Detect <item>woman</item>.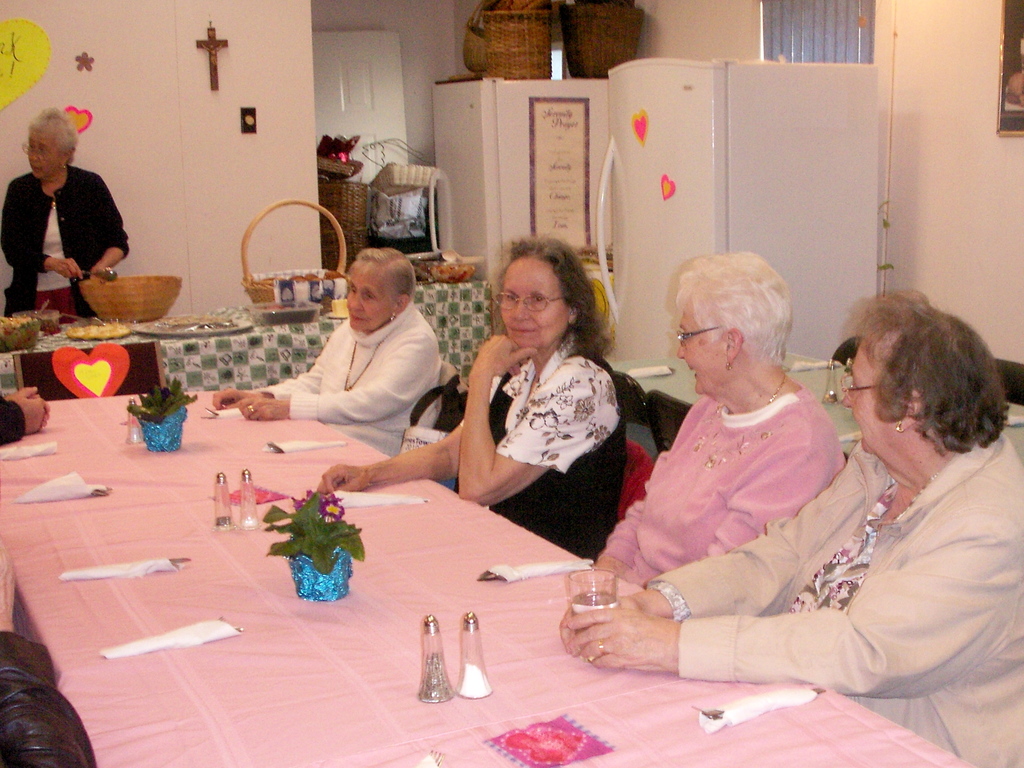
Detected at select_region(559, 290, 1023, 767).
